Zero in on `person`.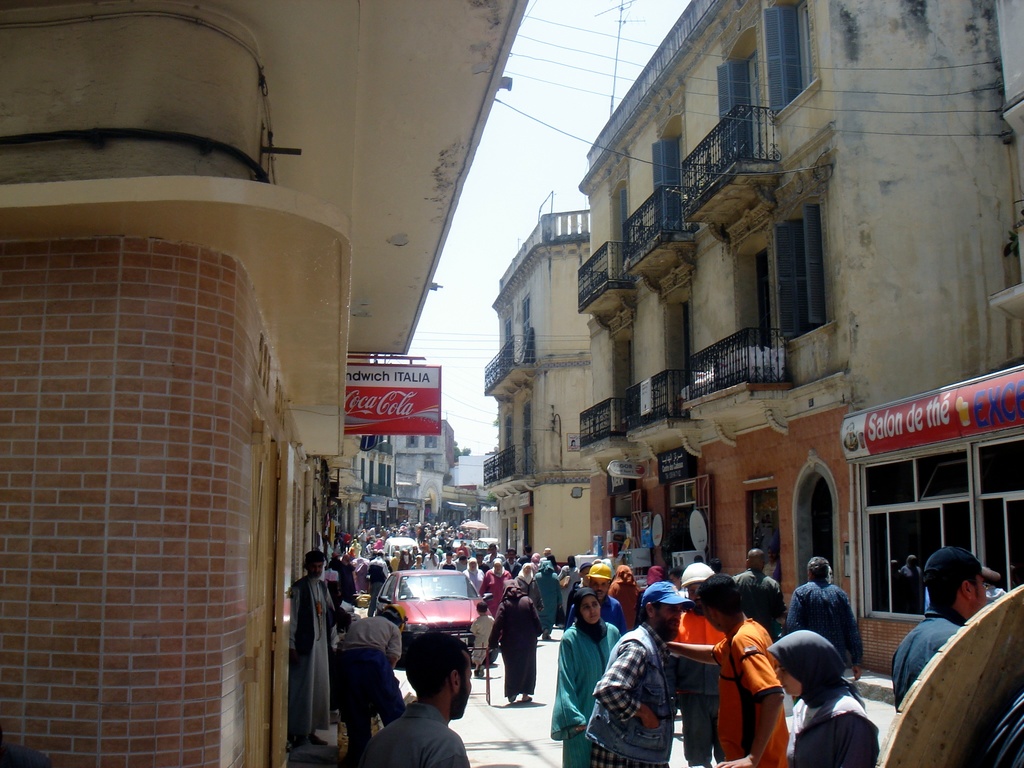
Zeroed in: crop(642, 566, 677, 585).
